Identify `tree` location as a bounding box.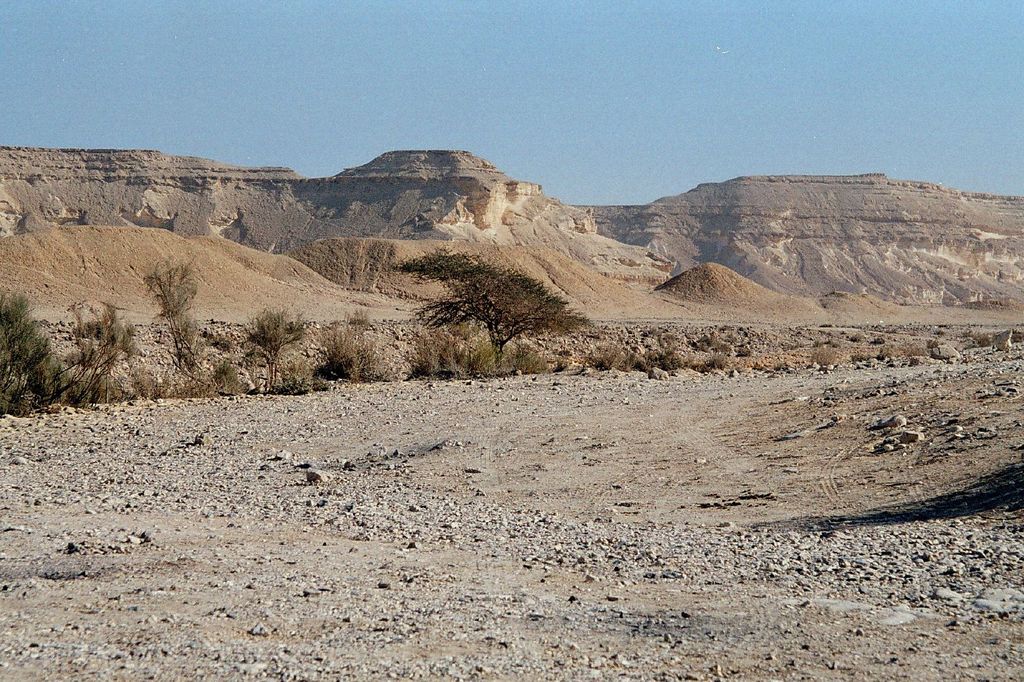
bbox=(139, 257, 215, 397).
